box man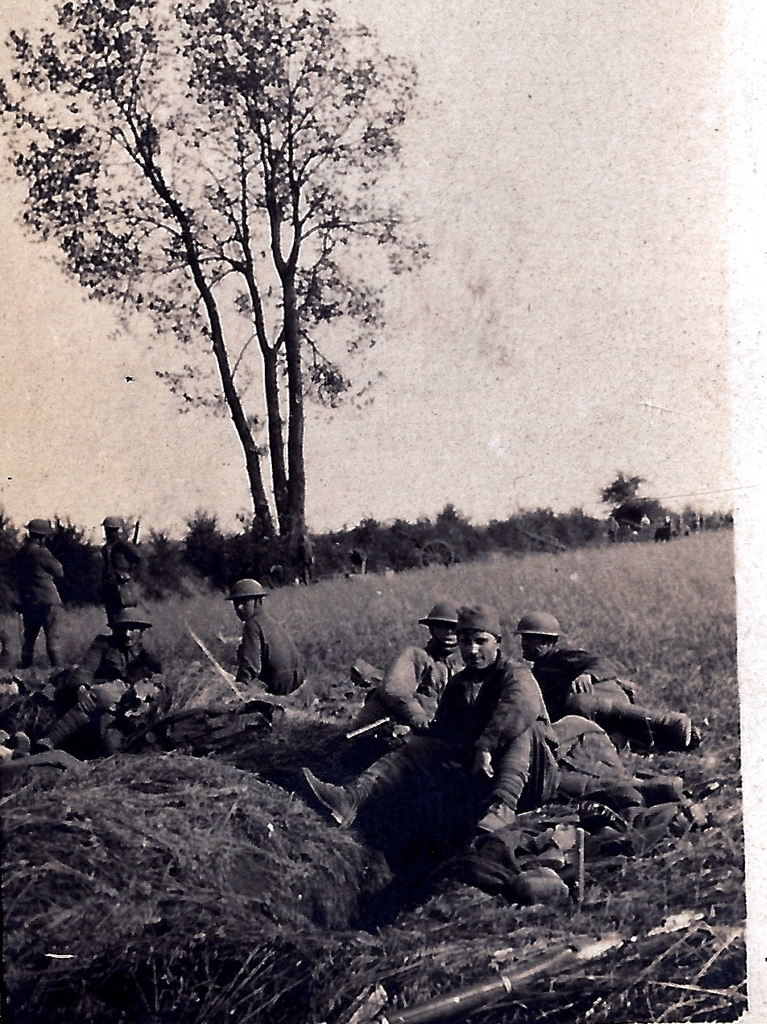
{"x1": 224, "y1": 574, "x2": 299, "y2": 714}
